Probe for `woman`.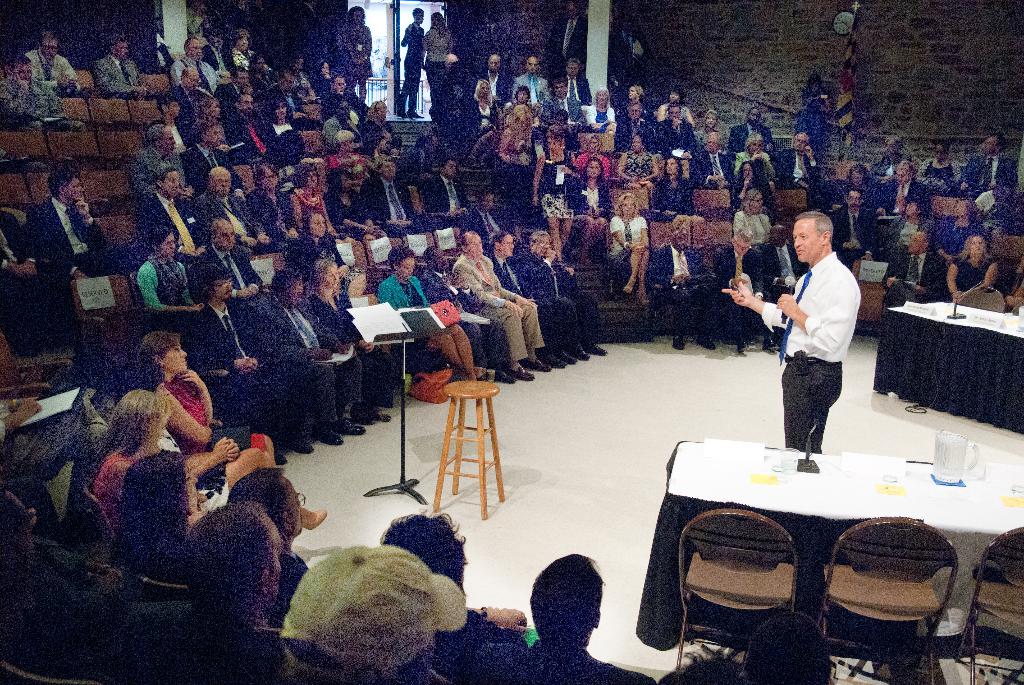
Probe result: [left=572, top=127, right=612, bottom=188].
